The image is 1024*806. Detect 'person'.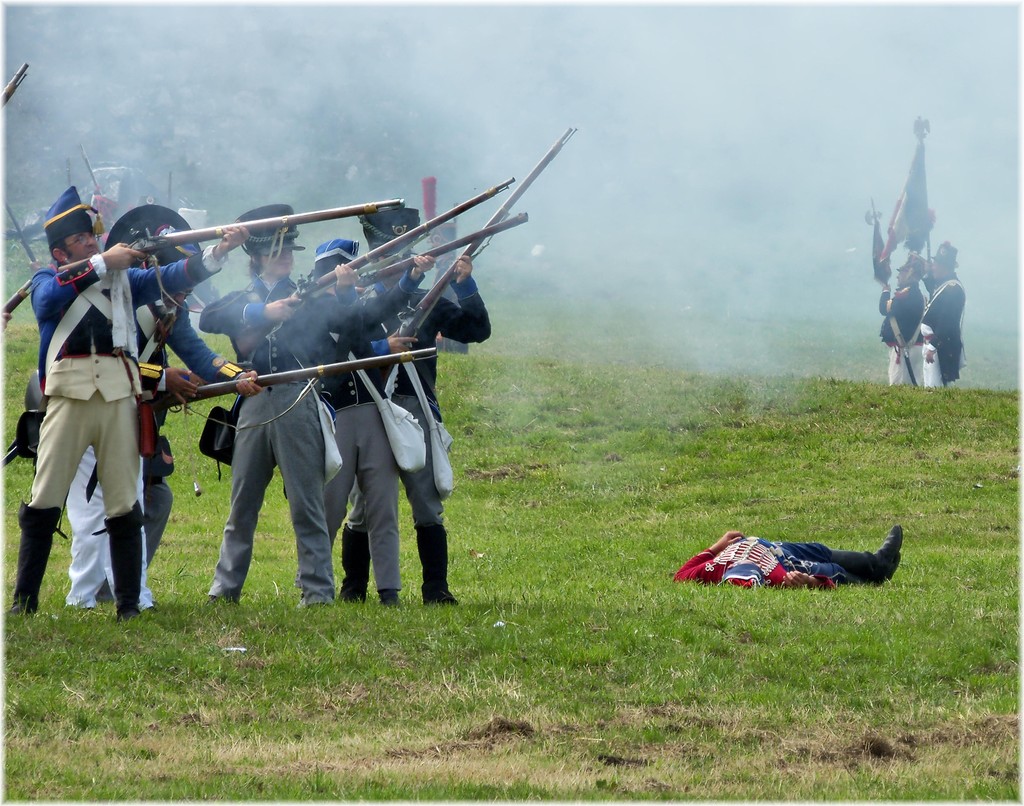
Detection: [204, 199, 436, 600].
